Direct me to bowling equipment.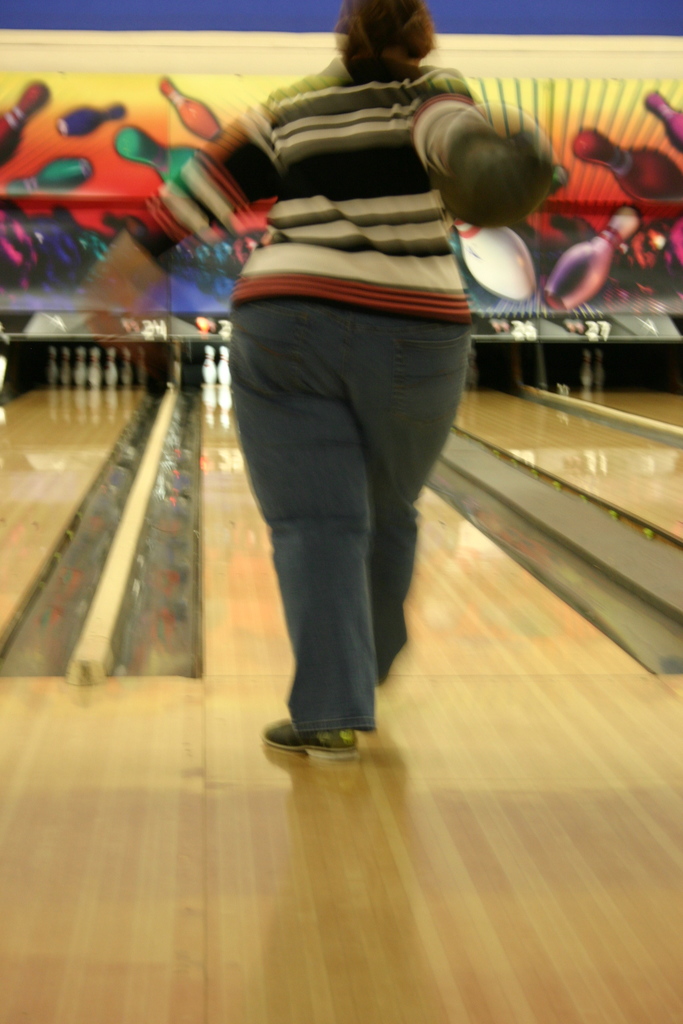
Direction: <region>111, 125, 200, 183</region>.
